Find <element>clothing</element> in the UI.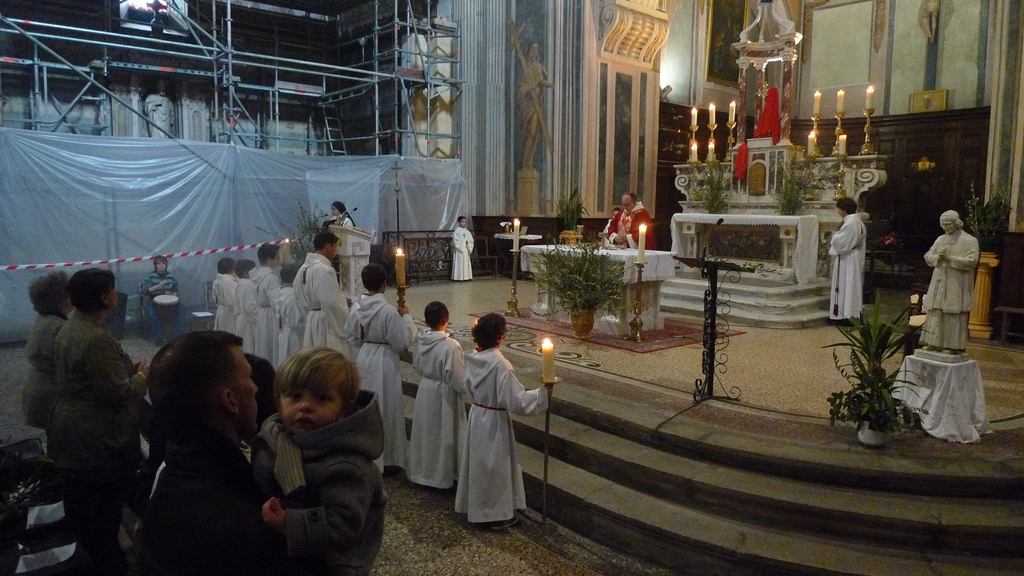
UI element at box(829, 207, 870, 324).
